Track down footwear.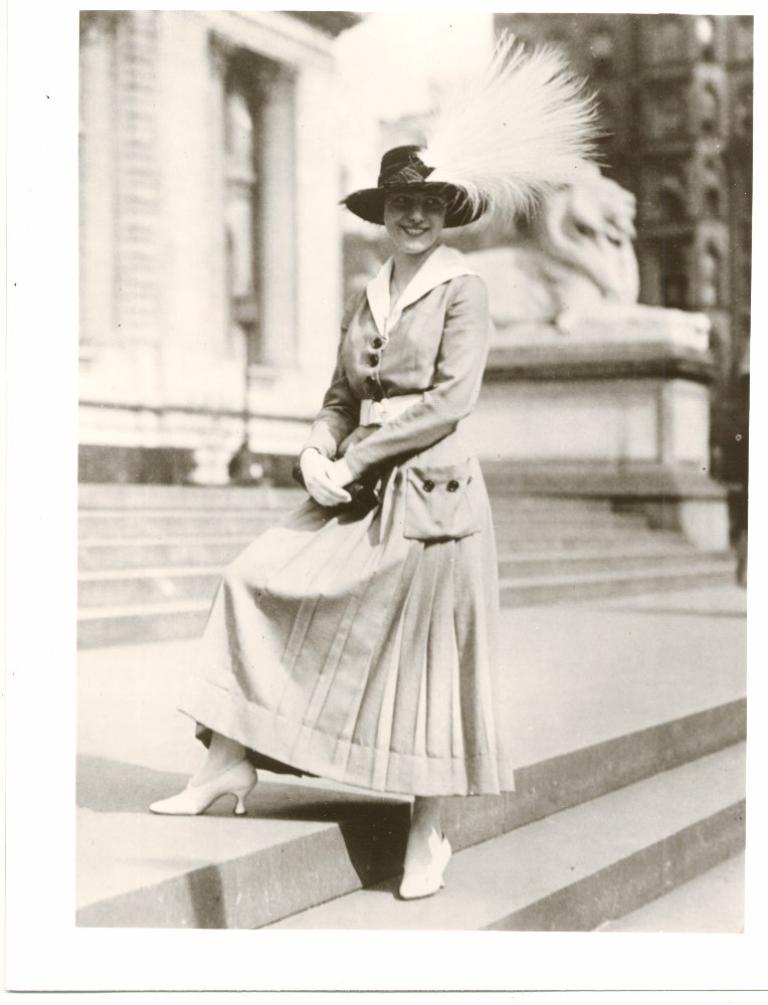
Tracked to [150, 763, 258, 815].
